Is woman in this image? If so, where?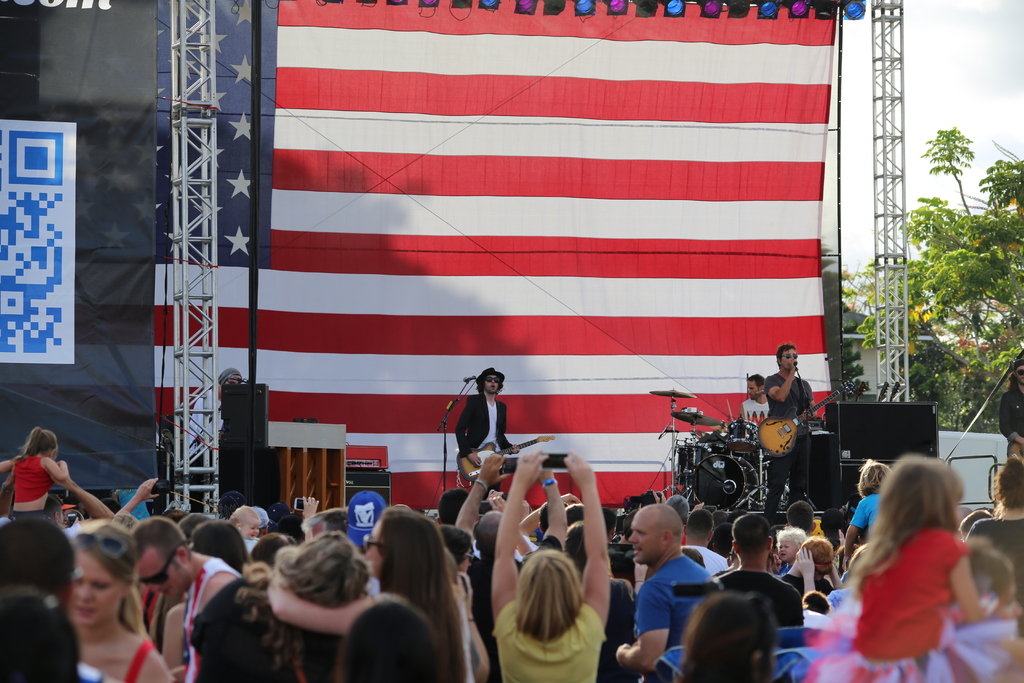
Yes, at 492, 447, 615, 682.
